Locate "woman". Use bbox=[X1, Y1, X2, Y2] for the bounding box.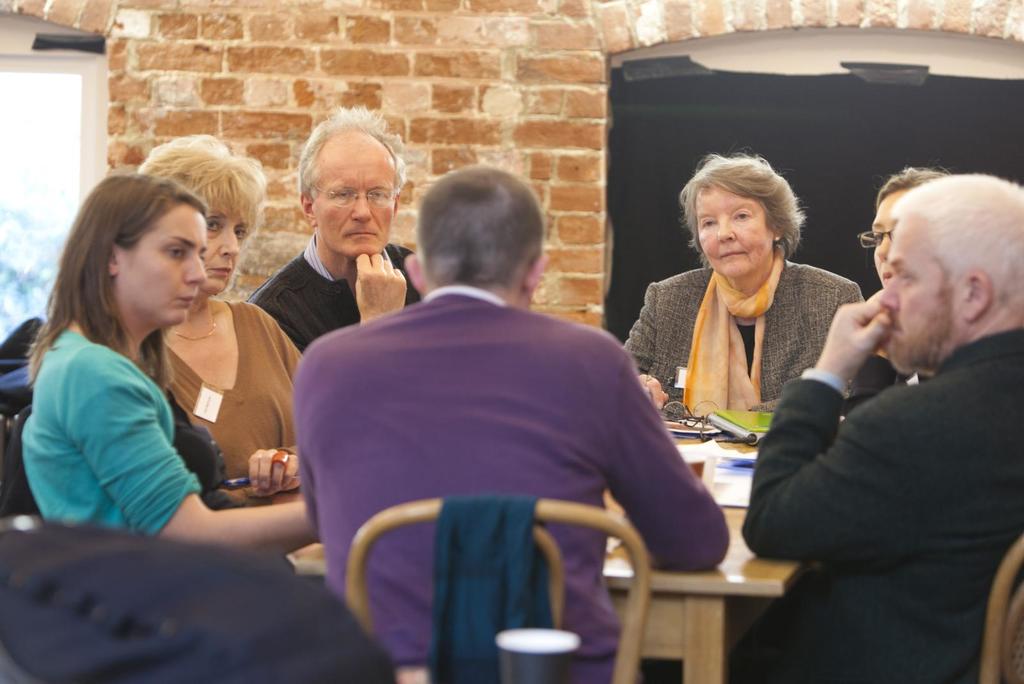
bbox=[623, 155, 866, 415].
